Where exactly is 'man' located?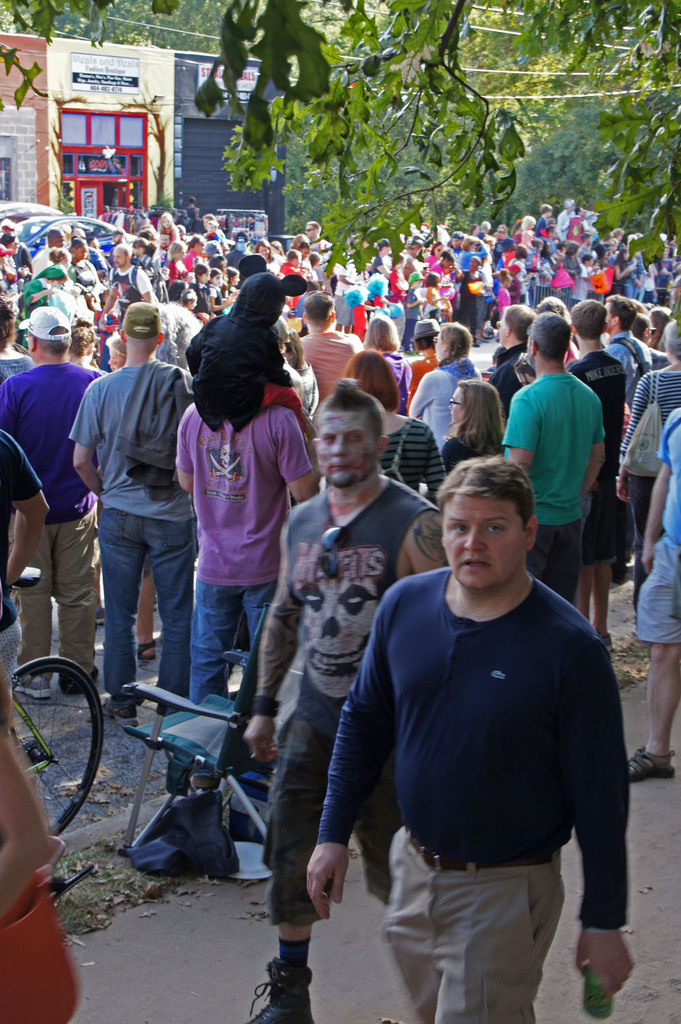
Its bounding box is {"left": 559, "top": 296, "right": 629, "bottom": 649}.
